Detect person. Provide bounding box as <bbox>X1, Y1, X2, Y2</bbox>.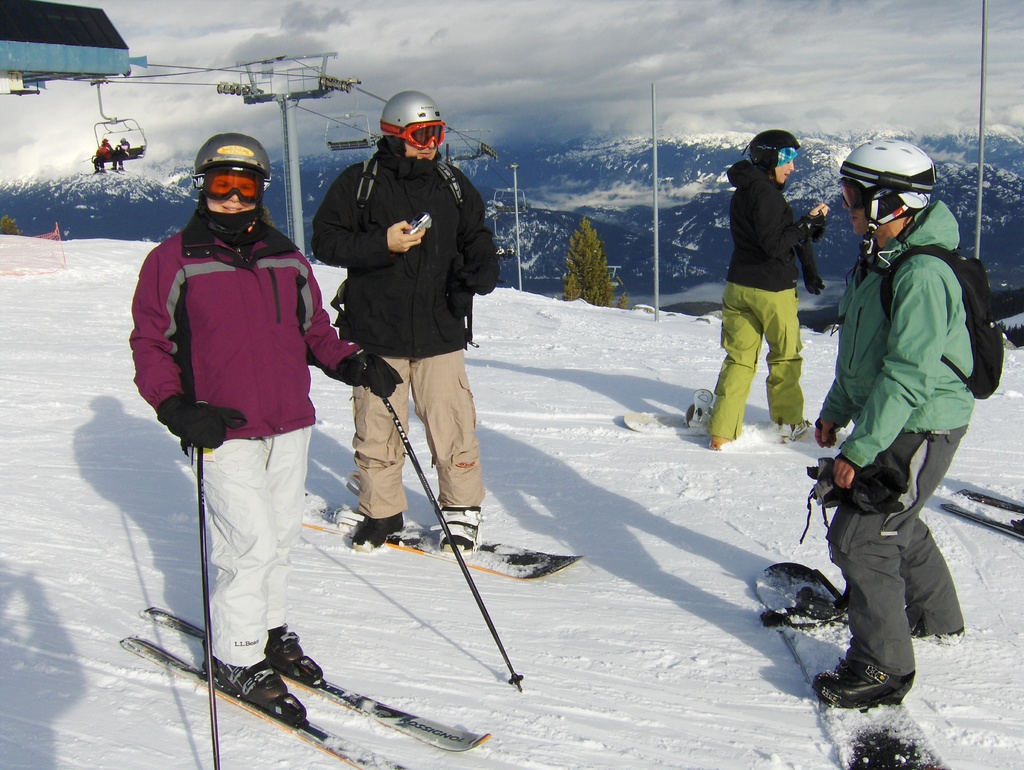
<bbox>93, 140, 111, 175</bbox>.
